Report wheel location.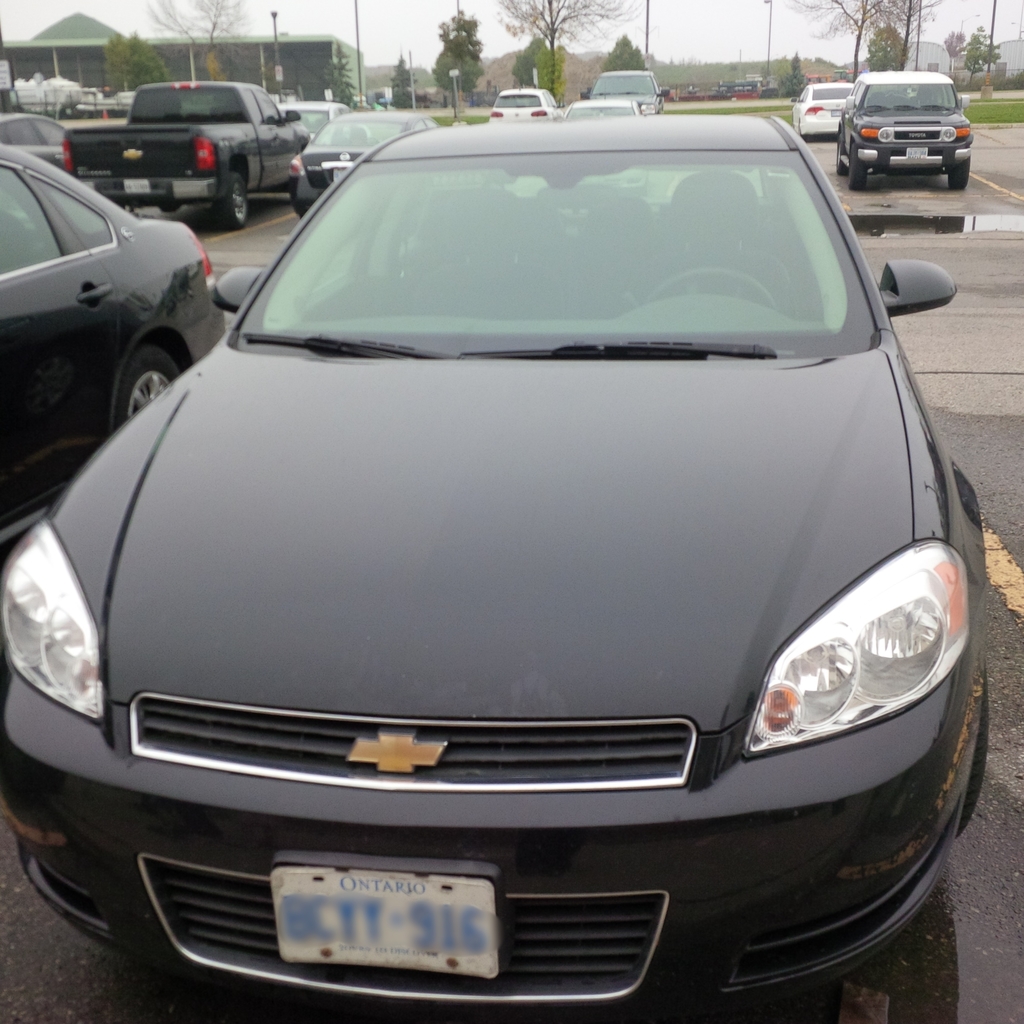
Report: (left=830, top=134, right=850, bottom=176).
